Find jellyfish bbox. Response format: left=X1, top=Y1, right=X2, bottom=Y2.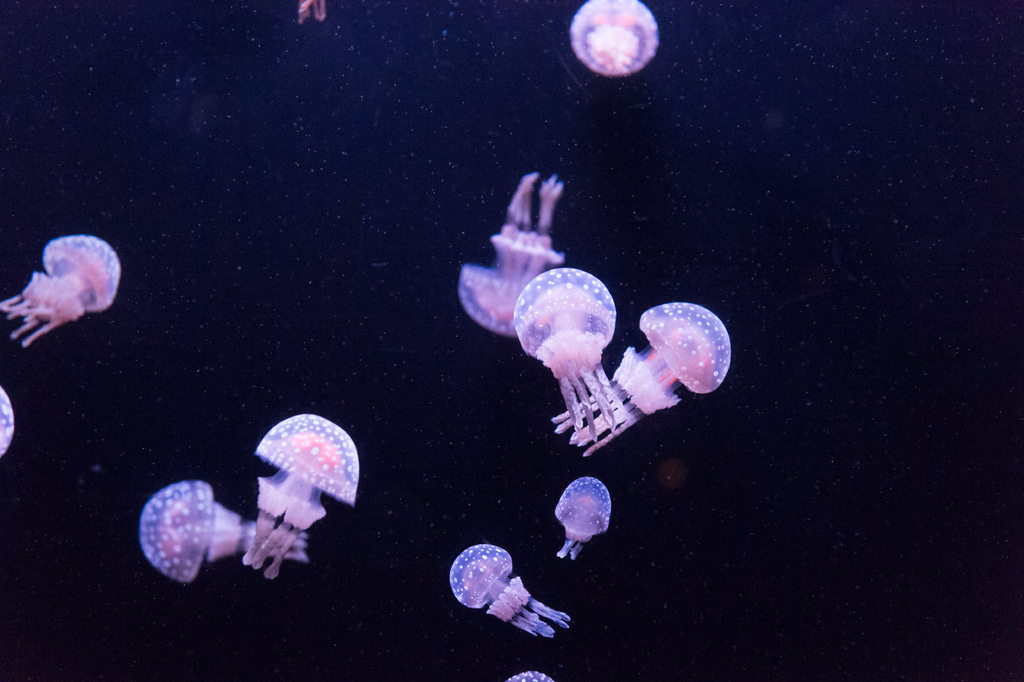
left=555, top=474, right=611, bottom=560.
